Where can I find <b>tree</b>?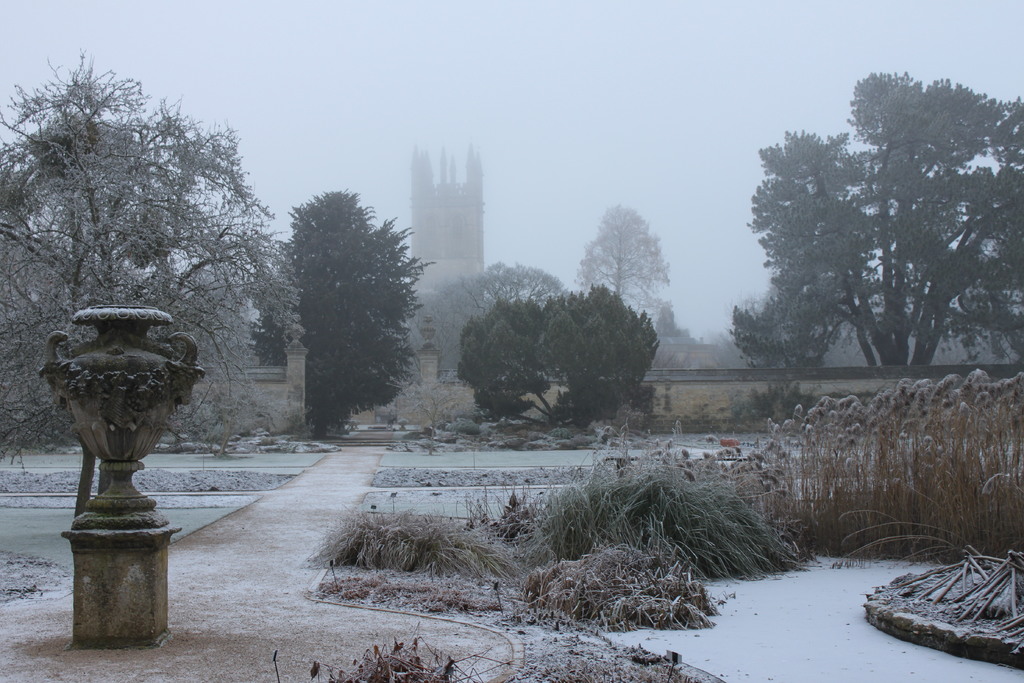
You can find it at [left=738, top=67, right=1023, bottom=374].
